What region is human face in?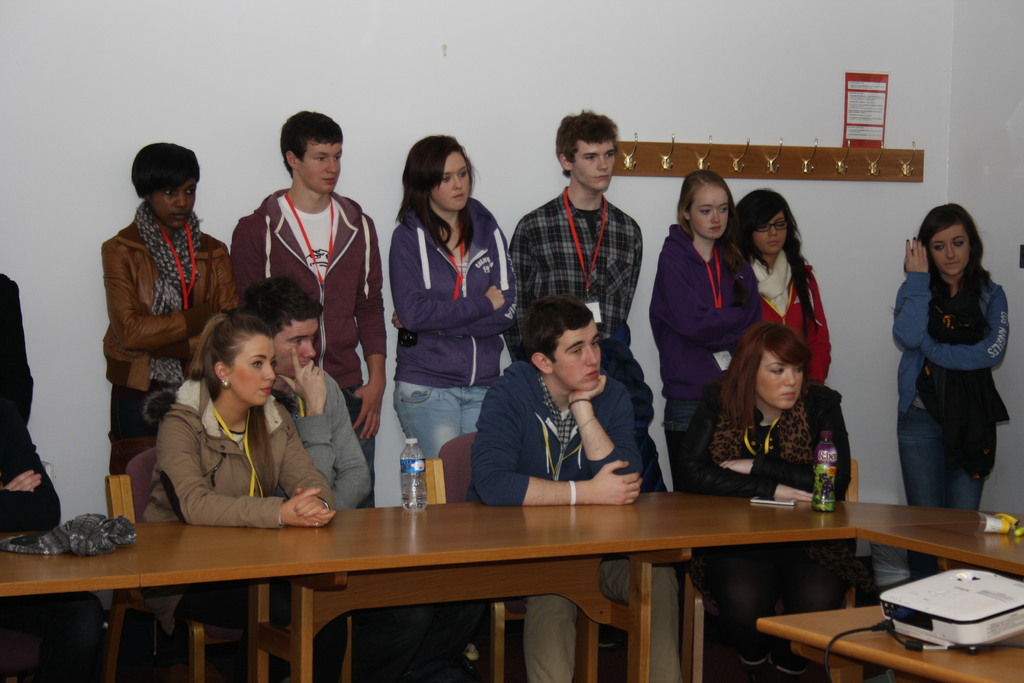
147/180/197/229.
